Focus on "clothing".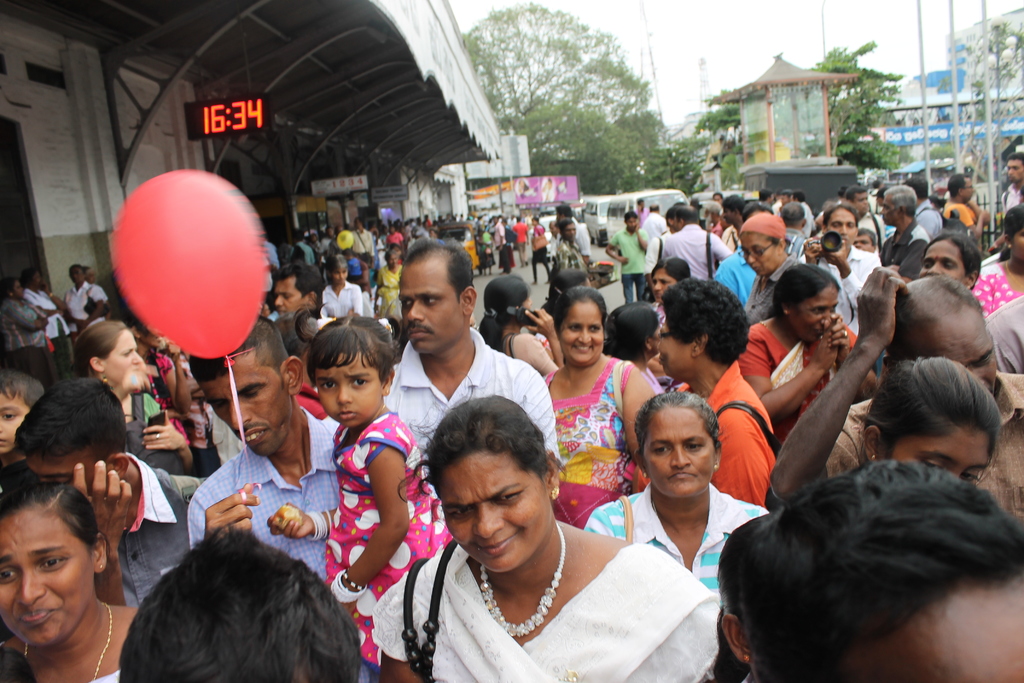
Focused at [784,229,808,263].
